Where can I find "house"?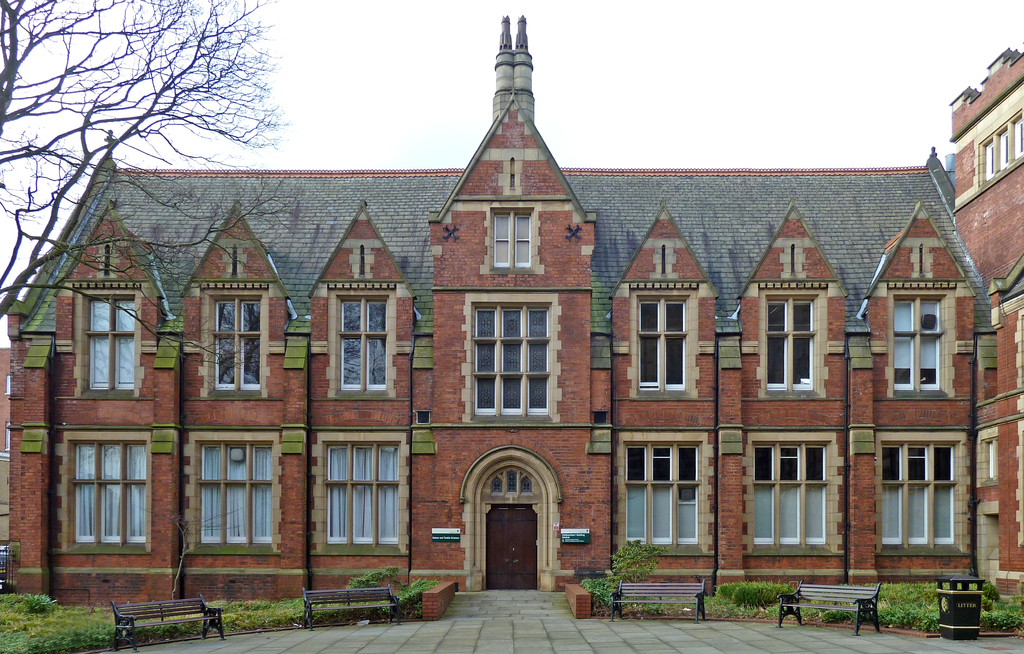
You can find it at BBox(945, 44, 1023, 609).
